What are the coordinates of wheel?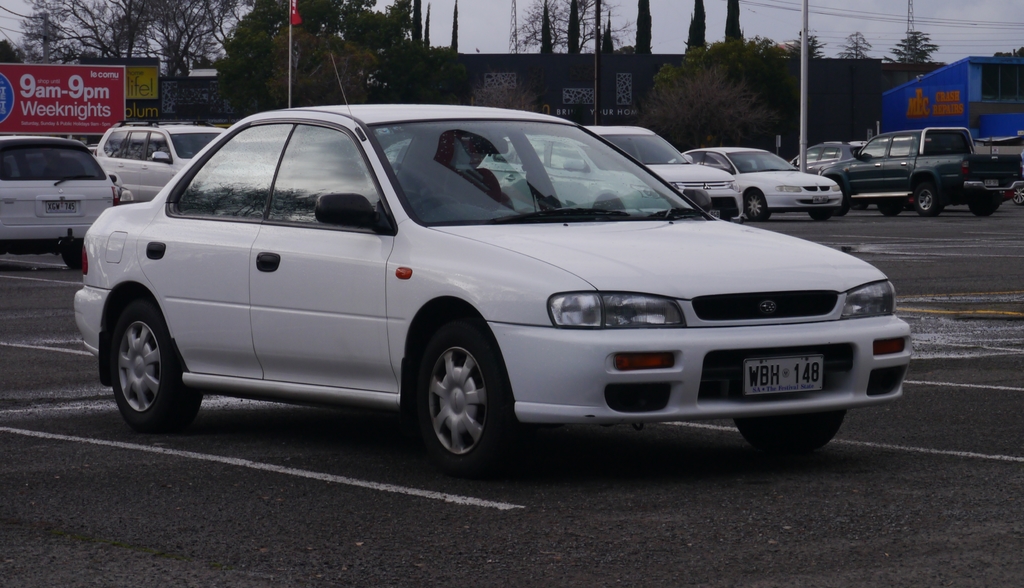
<box>63,242,79,268</box>.
